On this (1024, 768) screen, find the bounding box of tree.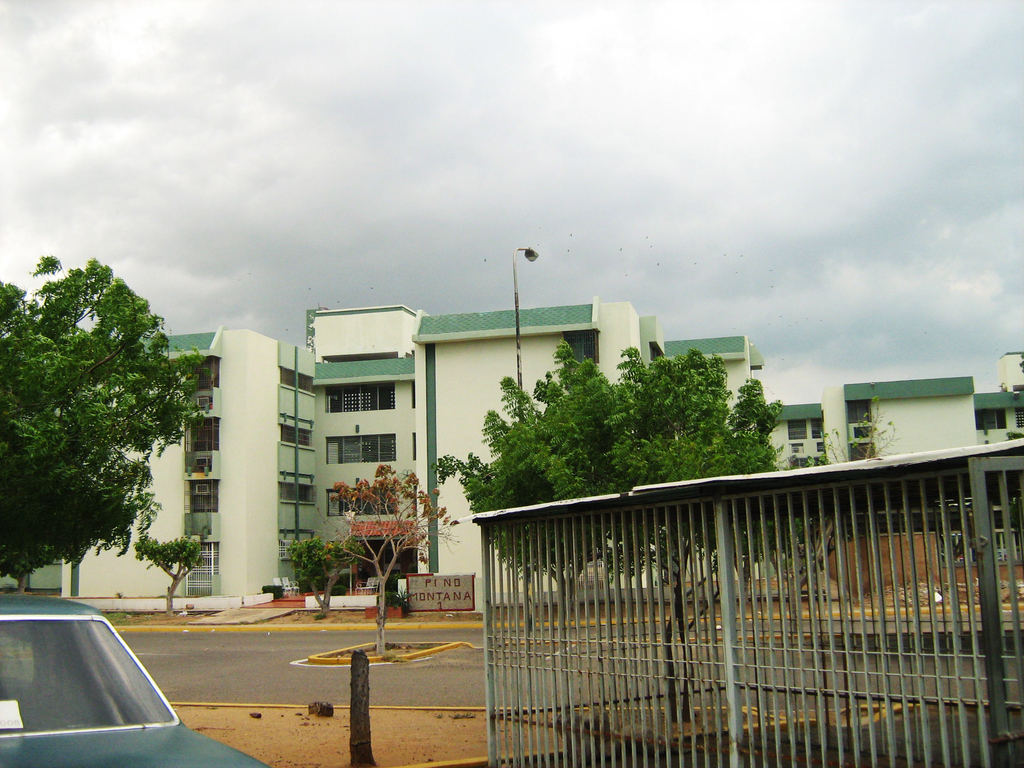
Bounding box: [19,226,192,634].
